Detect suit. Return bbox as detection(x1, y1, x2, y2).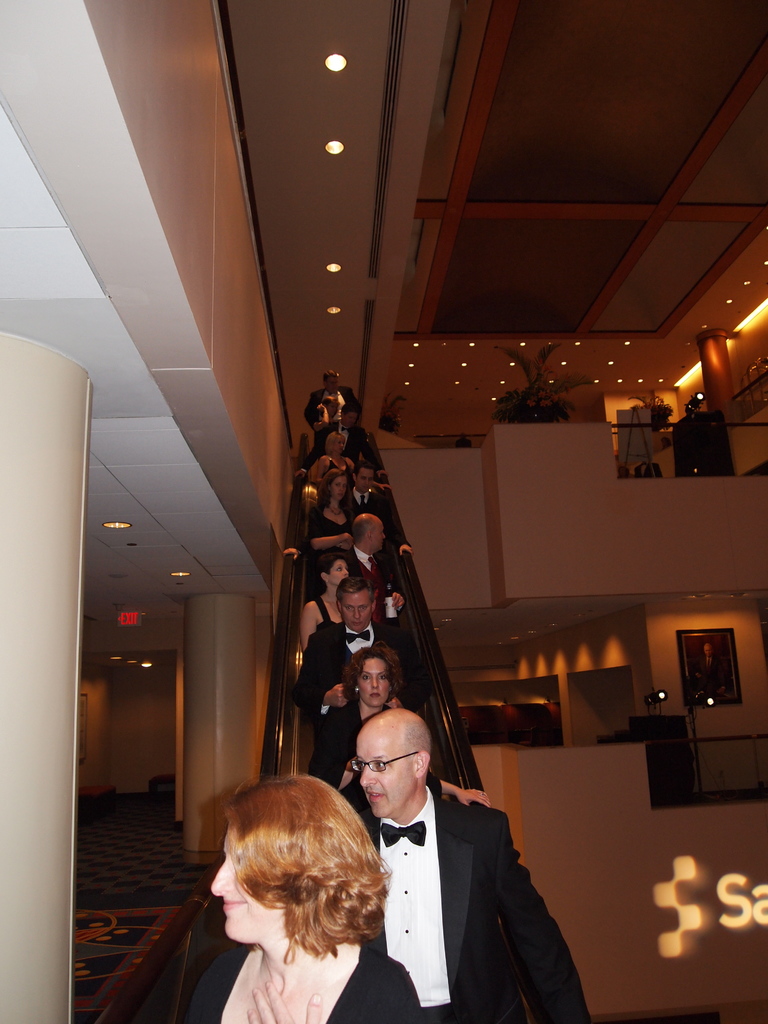
detection(345, 542, 397, 616).
